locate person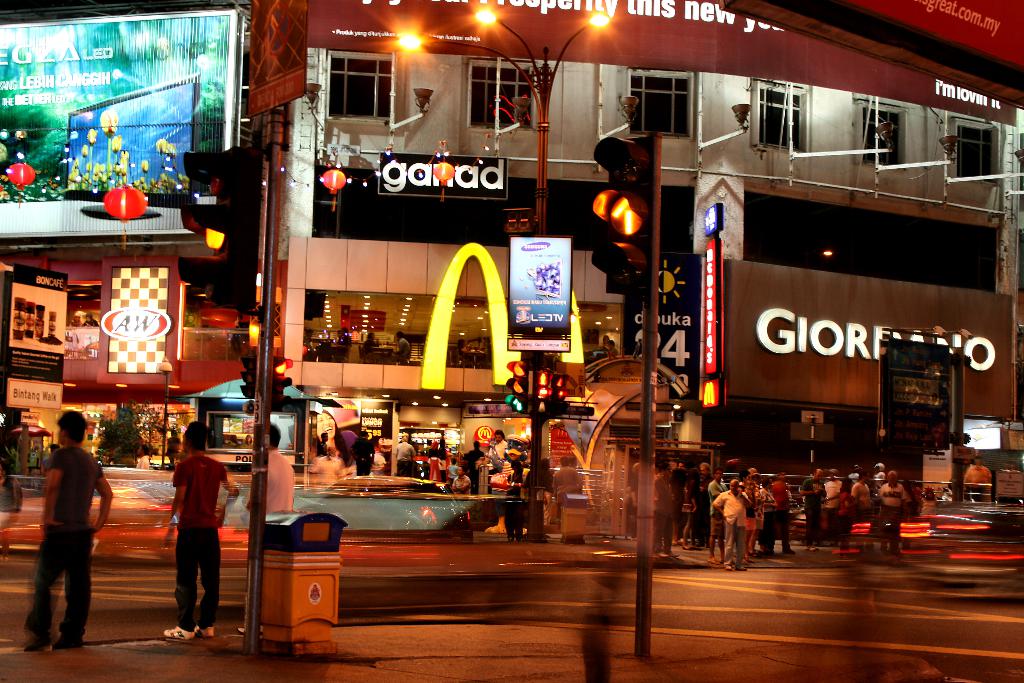
box=[15, 407, 119, 654]
